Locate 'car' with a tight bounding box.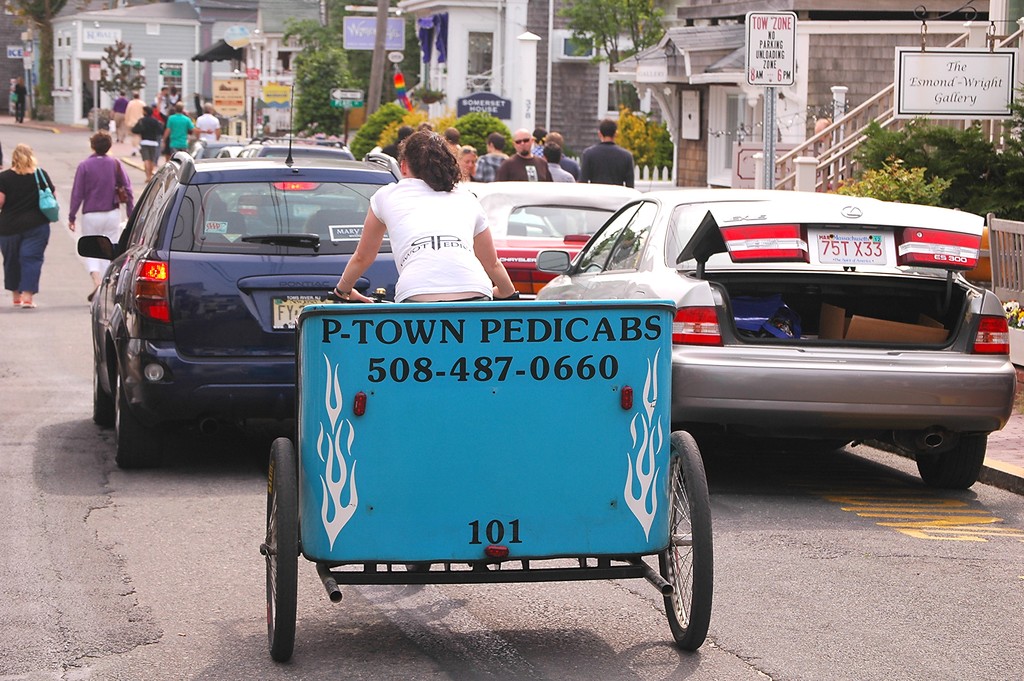
rect(78, 91, 401, 469).
